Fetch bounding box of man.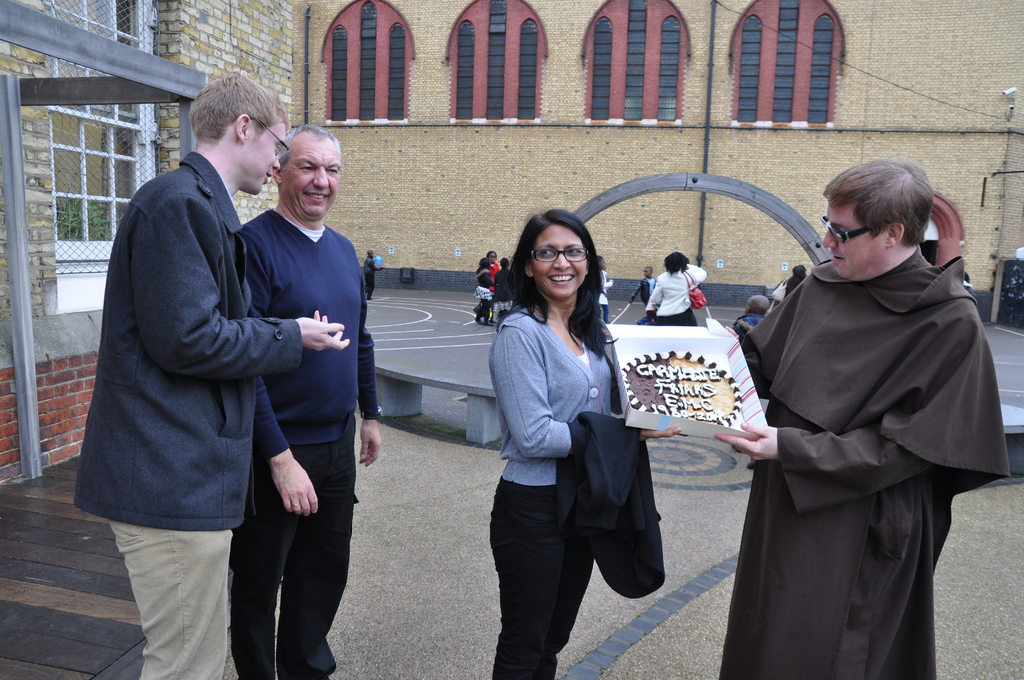
Bbox: <region>71, 74, 344, 679</region>.
